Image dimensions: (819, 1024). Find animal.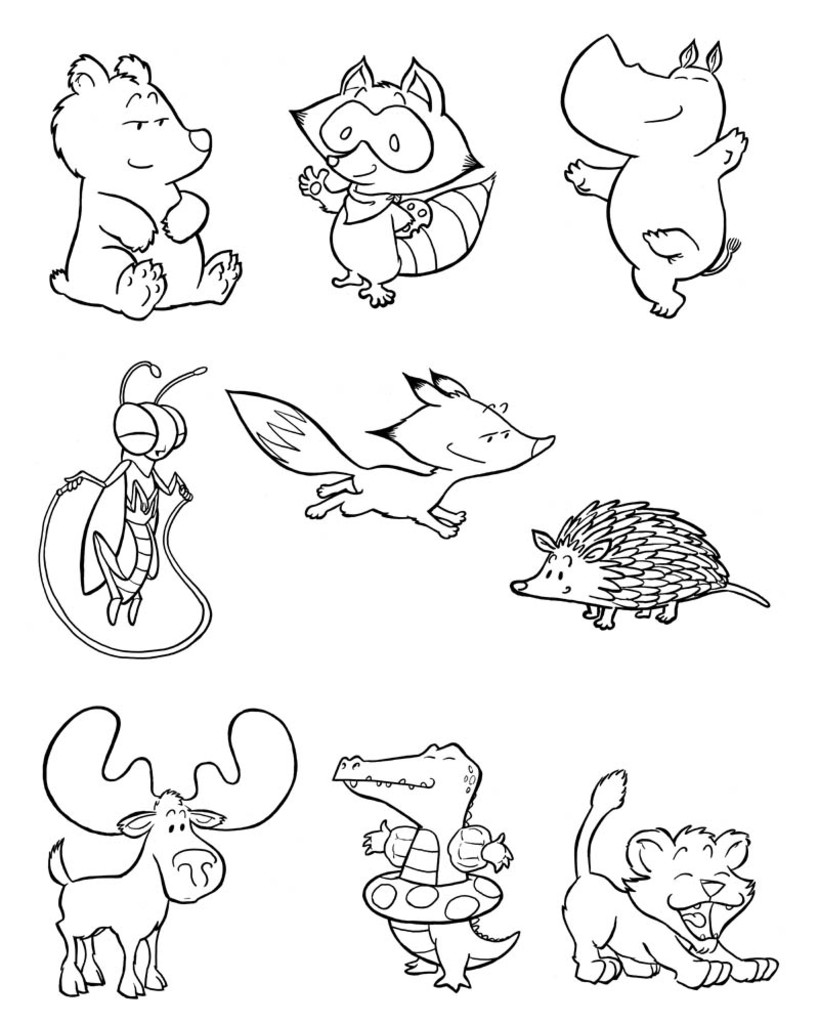
{"x1": 287, "y1": 54, "x2": 497, "y2": 313}.
